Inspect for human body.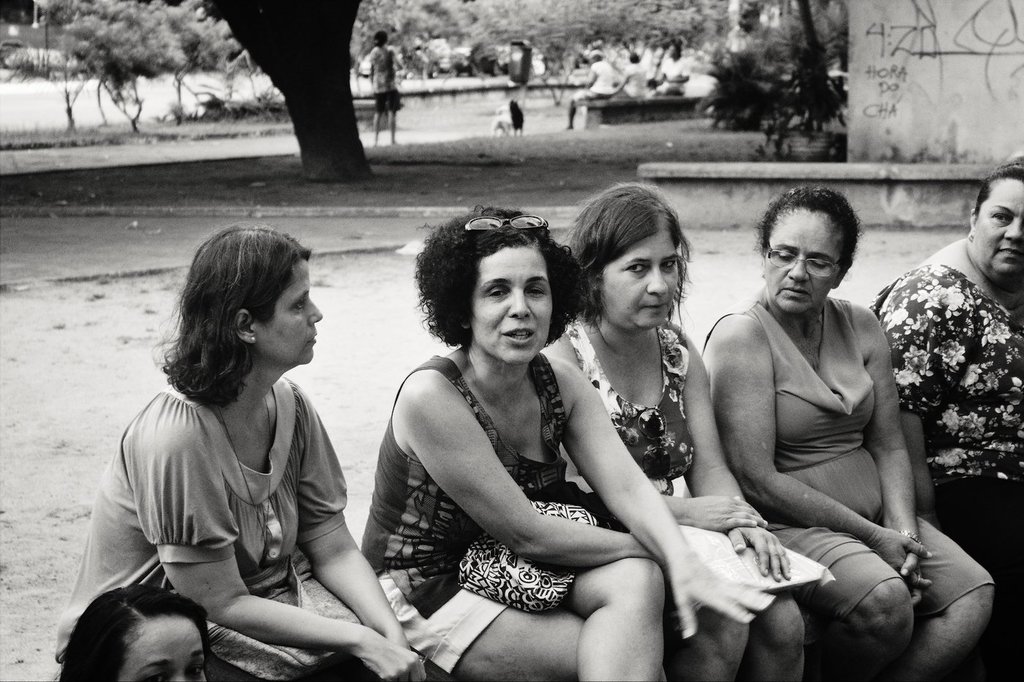
Inspection: select_region(697, 189, 993, 681).
